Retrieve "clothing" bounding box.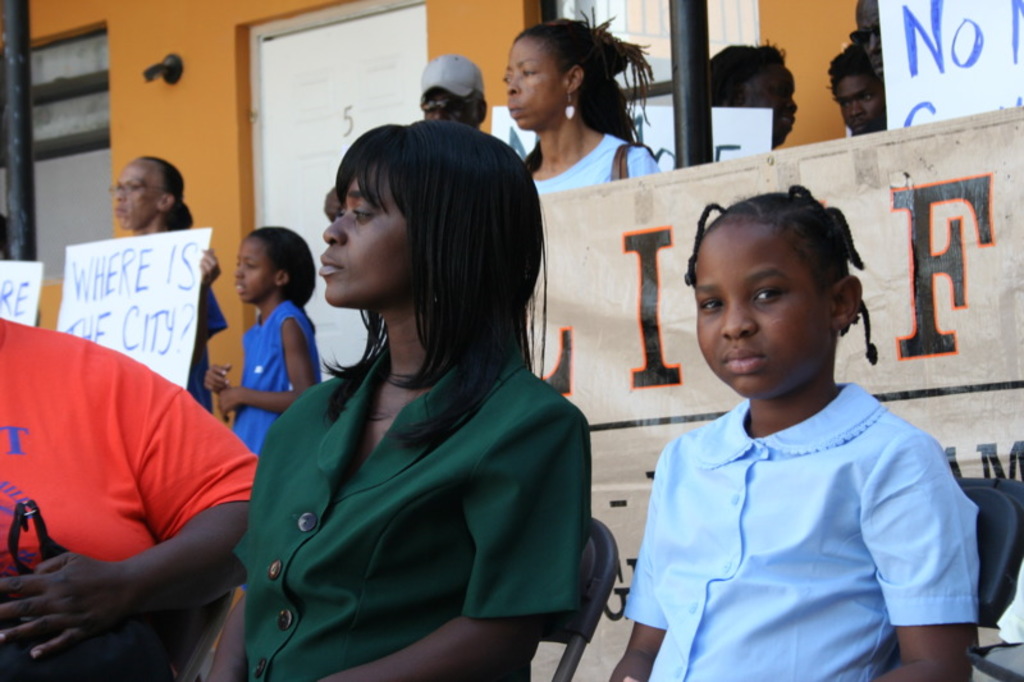
Bounding box: (230, 338, 594, 681).
